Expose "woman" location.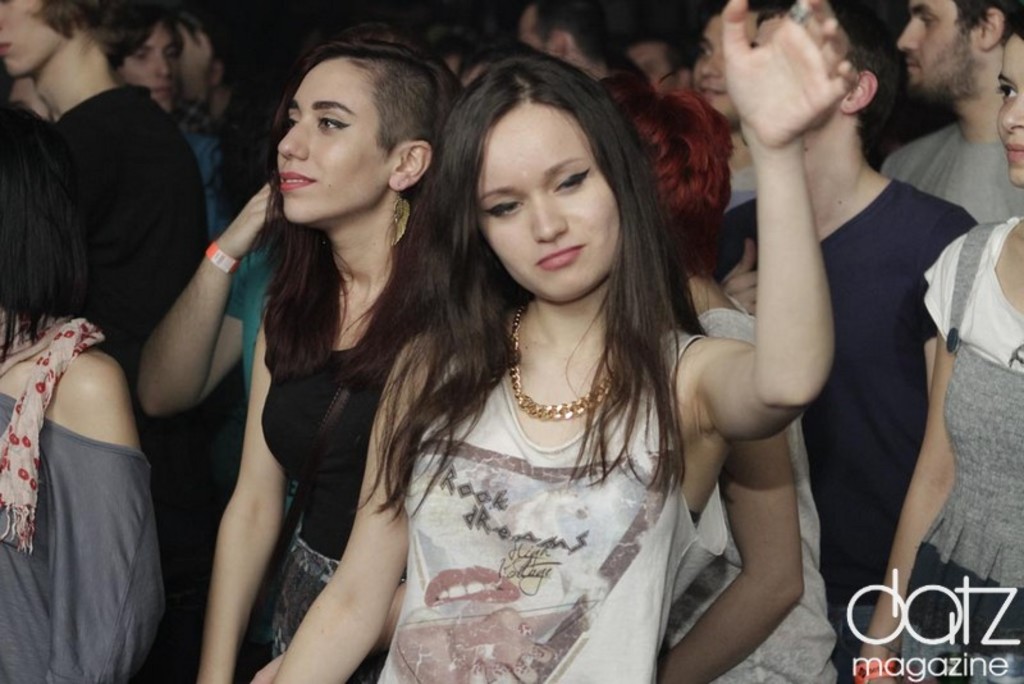
Exposed at box(849, 20, 1023, 683).
